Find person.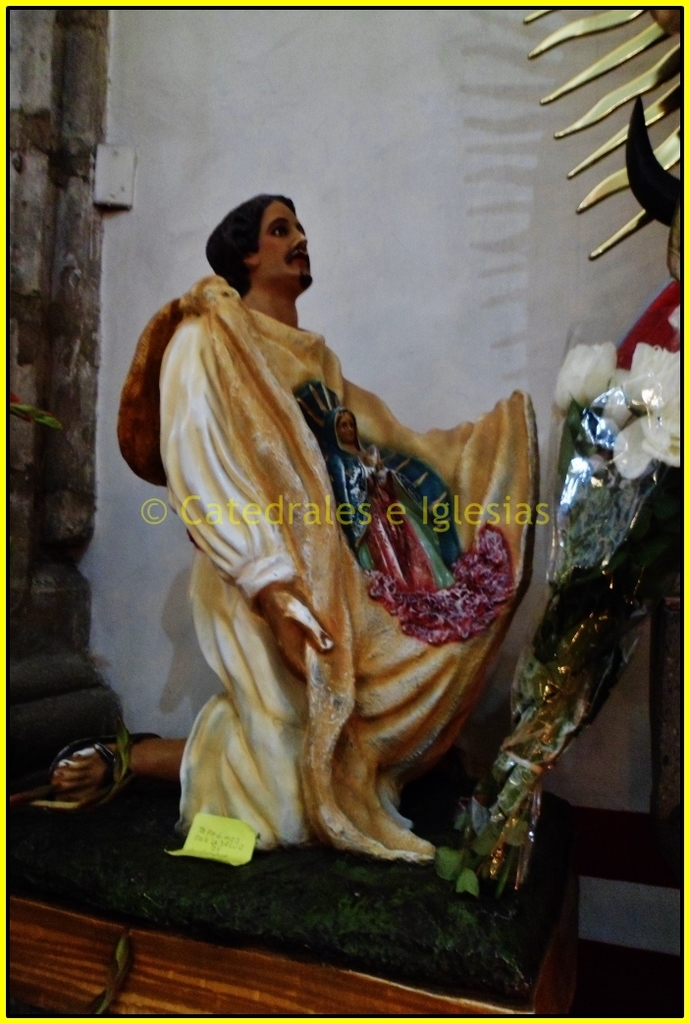
<box>119,192,534,866</box>.
